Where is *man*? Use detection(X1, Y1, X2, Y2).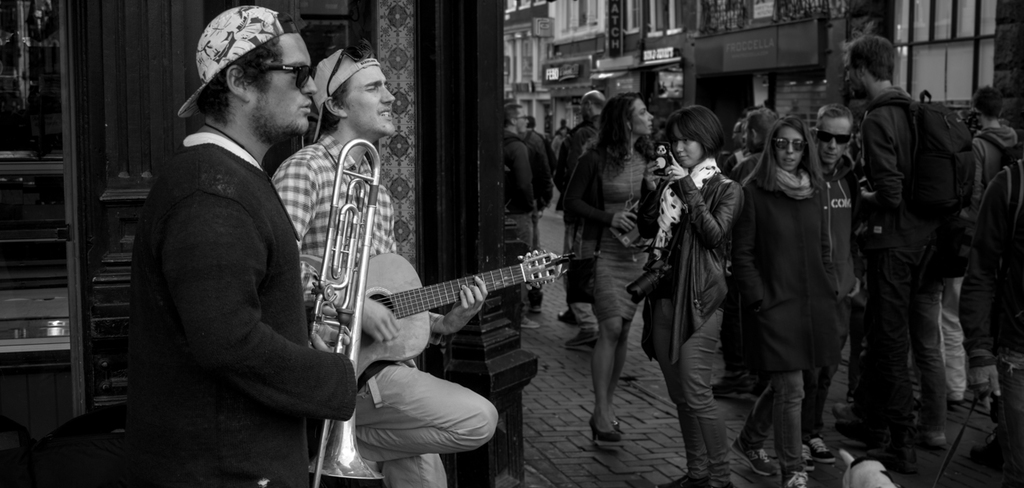
detection(808, 102, 874, 474).
